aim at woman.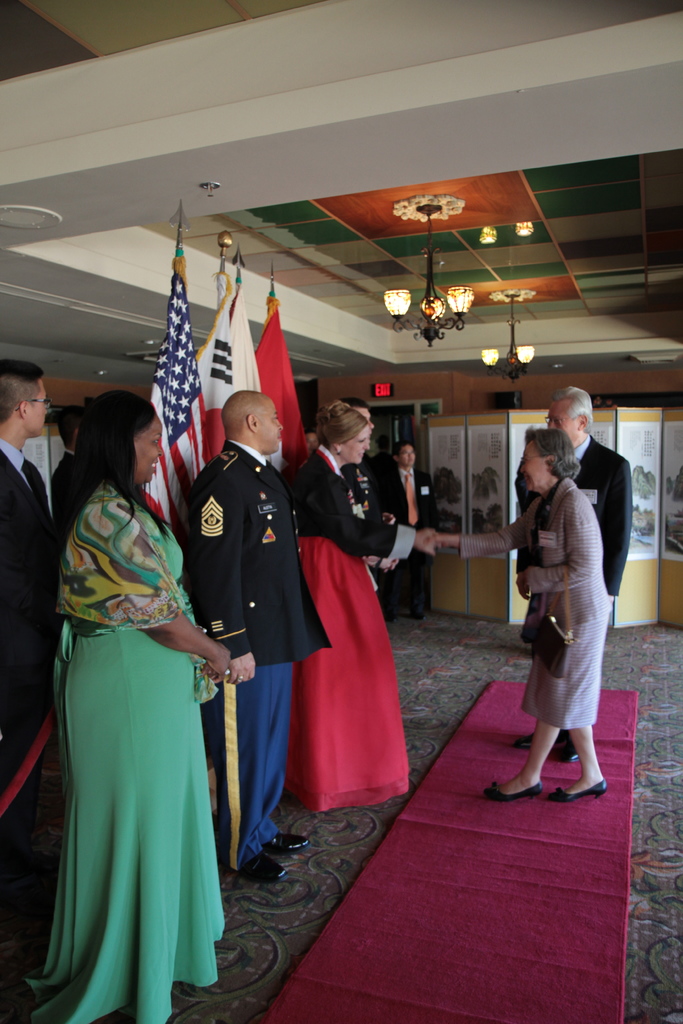
Aimed at x1=34, y1=371, x2=232, y2=1014.
